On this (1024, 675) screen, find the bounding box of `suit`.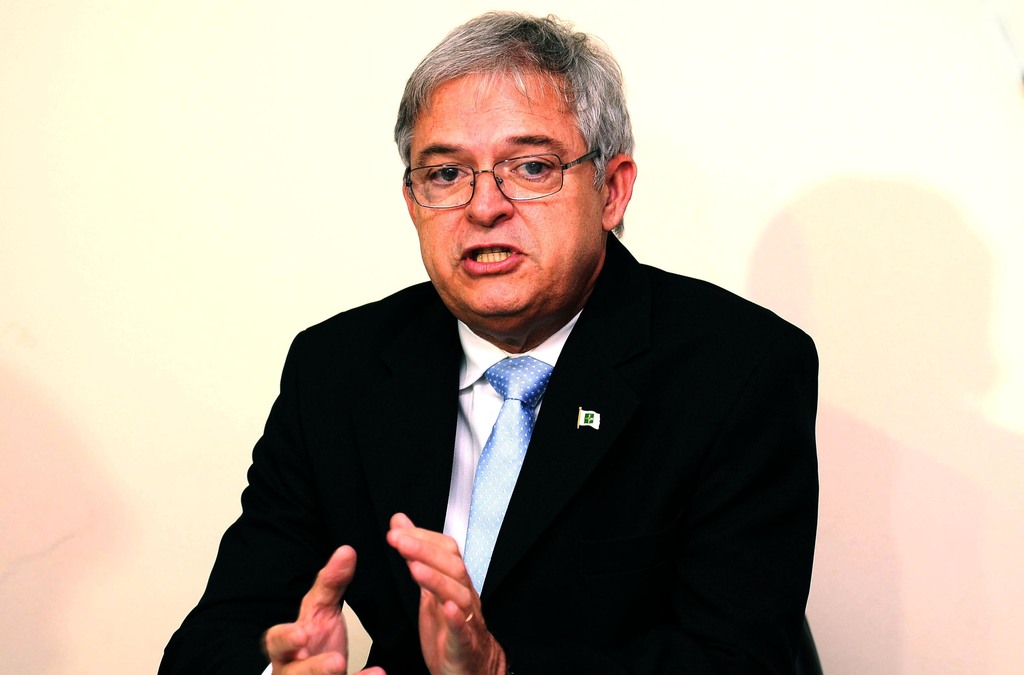
Bounding box: <region>205, 237, 828, 644</region>.
